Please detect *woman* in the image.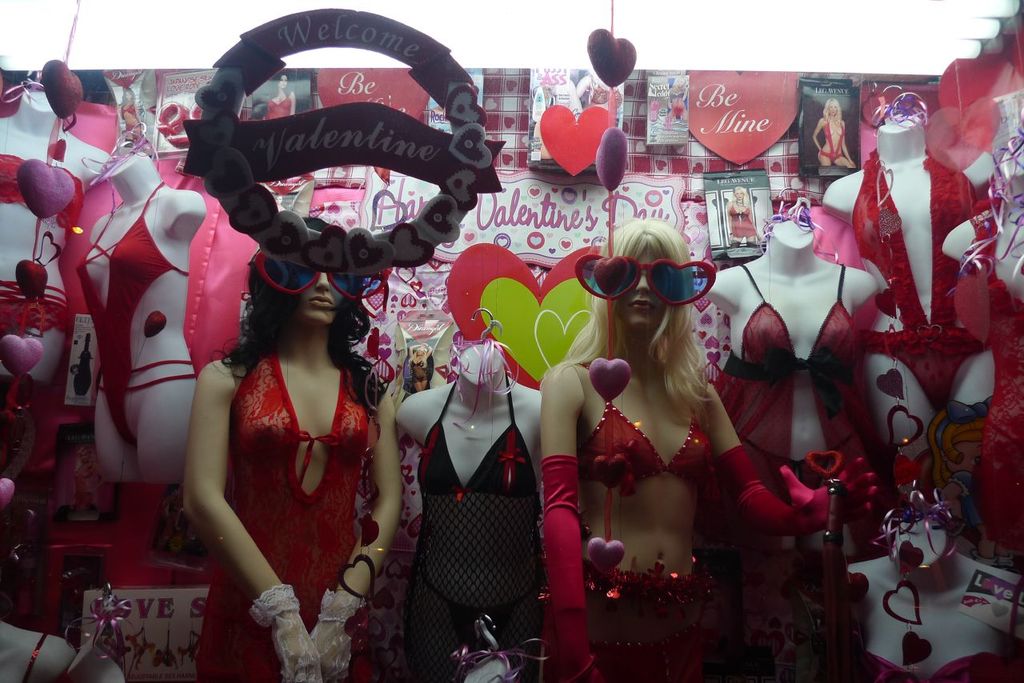
region(541, 222, 877, 681).
